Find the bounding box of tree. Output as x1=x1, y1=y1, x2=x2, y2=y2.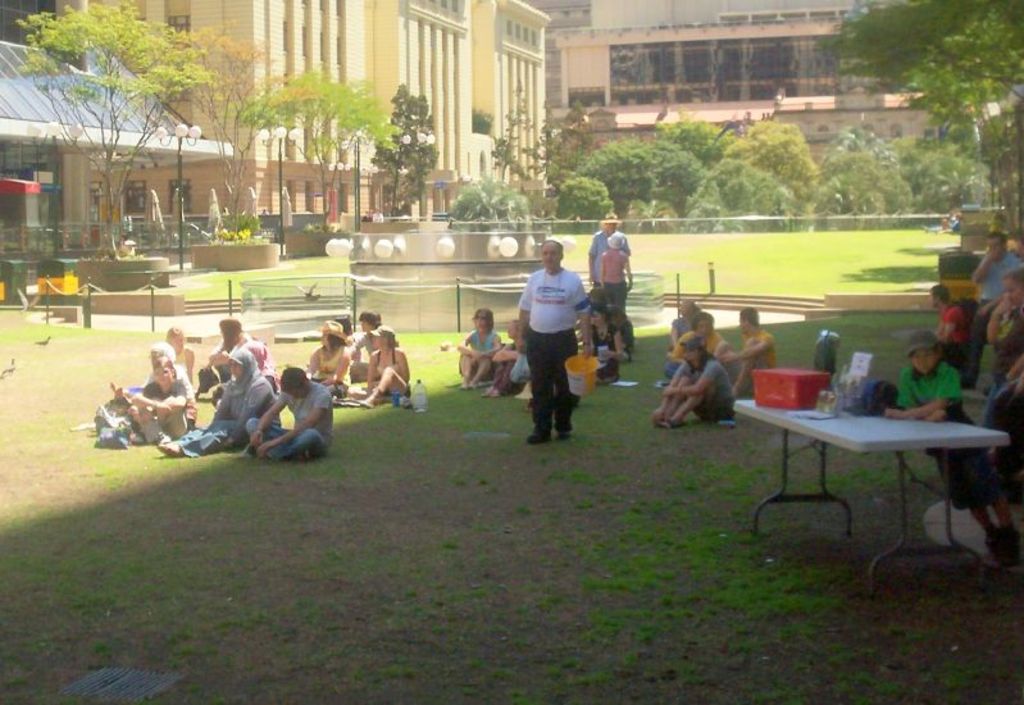
x1=686, y1=176, x2=804, y2=233.
